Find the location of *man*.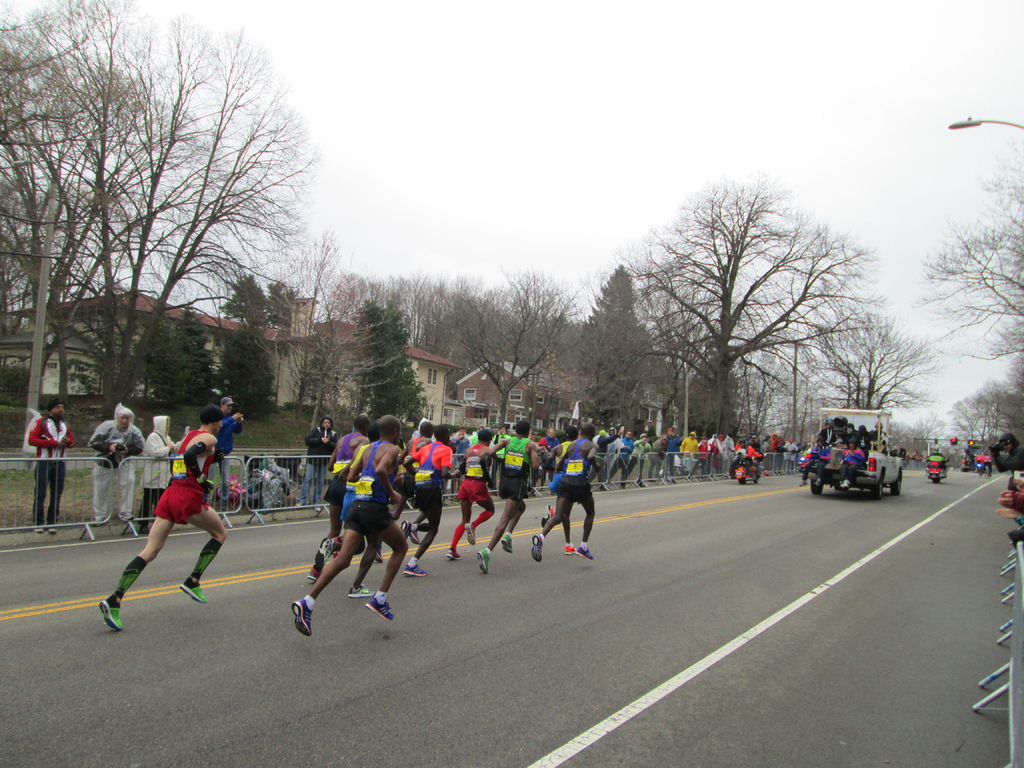
Location: <bbox>833, 438, 865, 489</bbox>.
